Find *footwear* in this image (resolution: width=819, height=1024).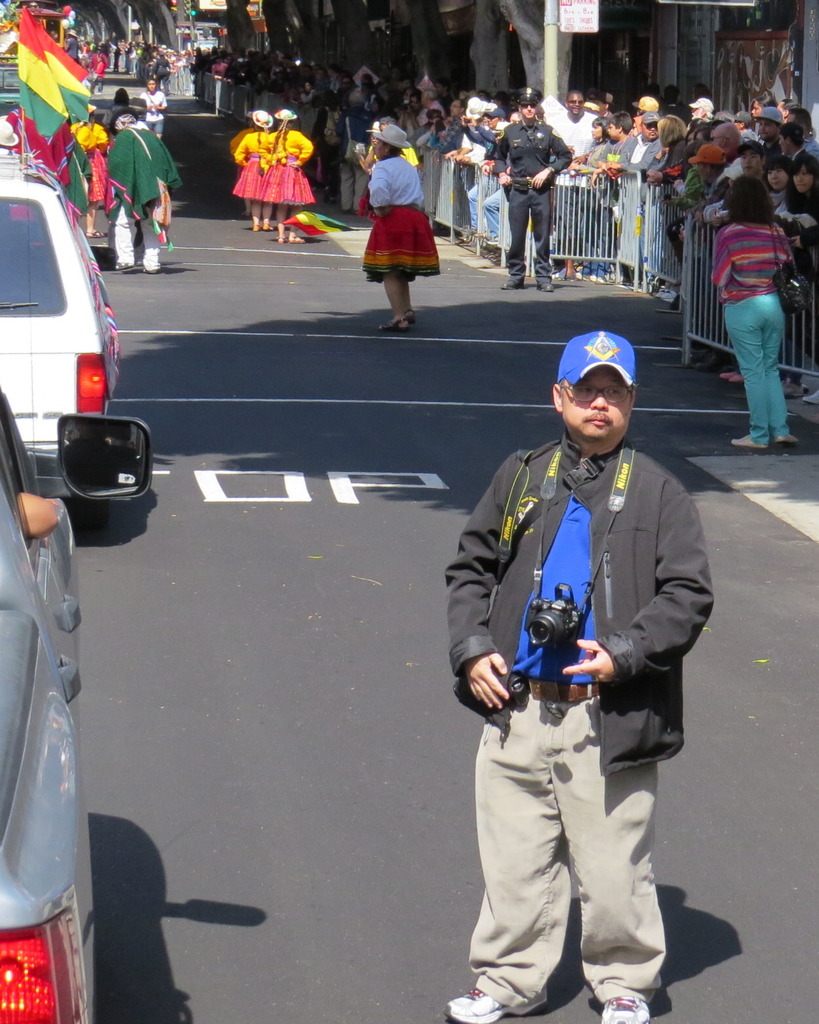
locate(589, 273, 596, 282).
